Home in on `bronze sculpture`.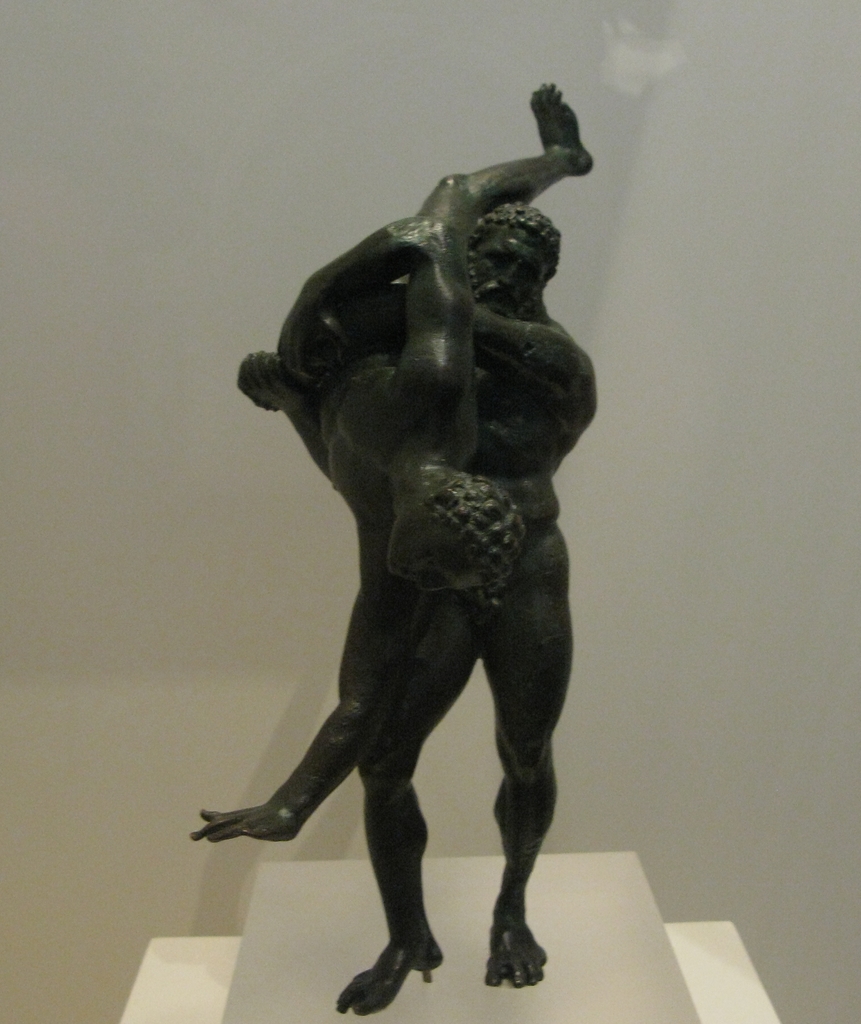
Homed in at [209, 124, 612, 965].
